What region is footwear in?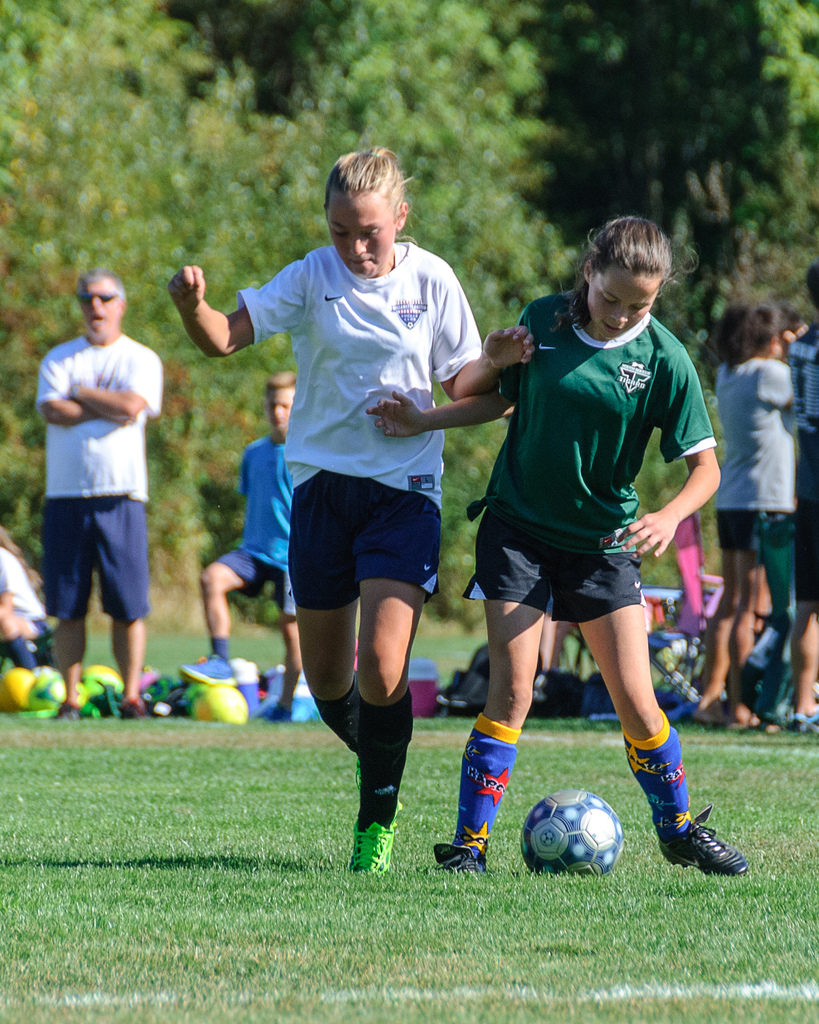
locate(53, 703, 86, 720).
